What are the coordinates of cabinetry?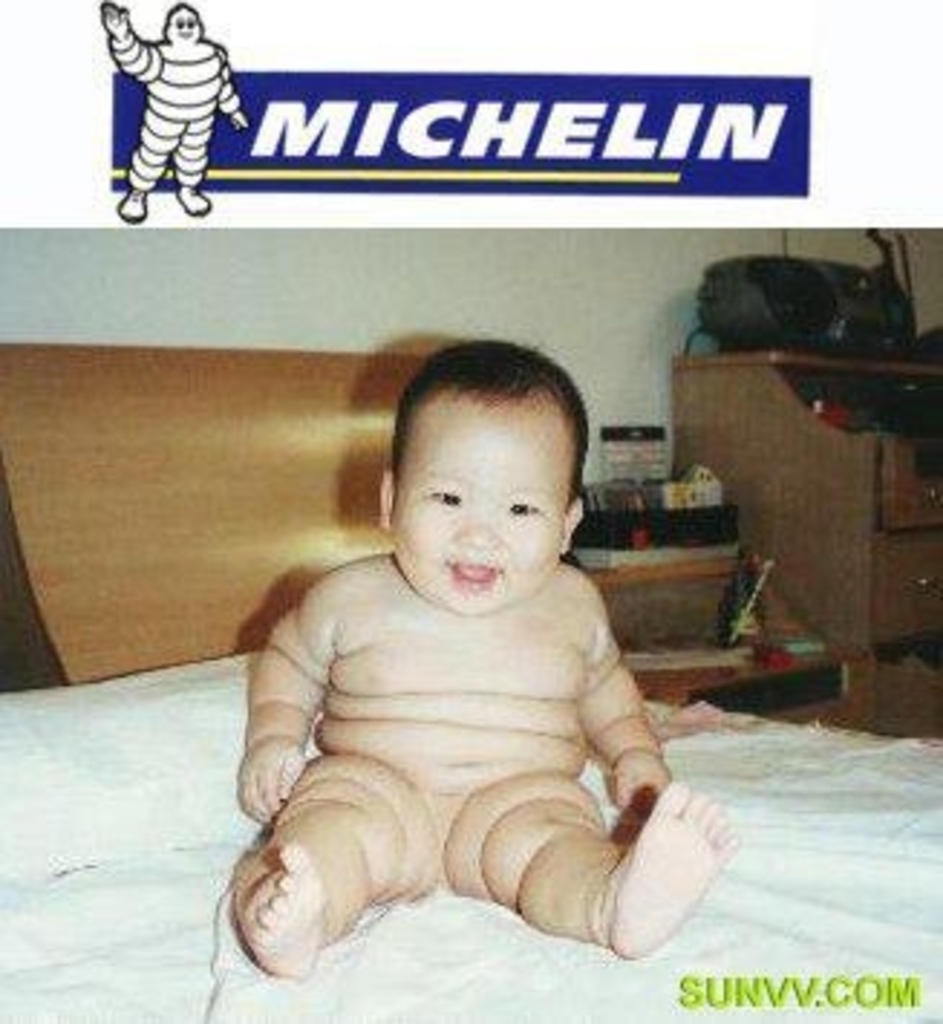
l=874, t=436, r=940, b=661.
